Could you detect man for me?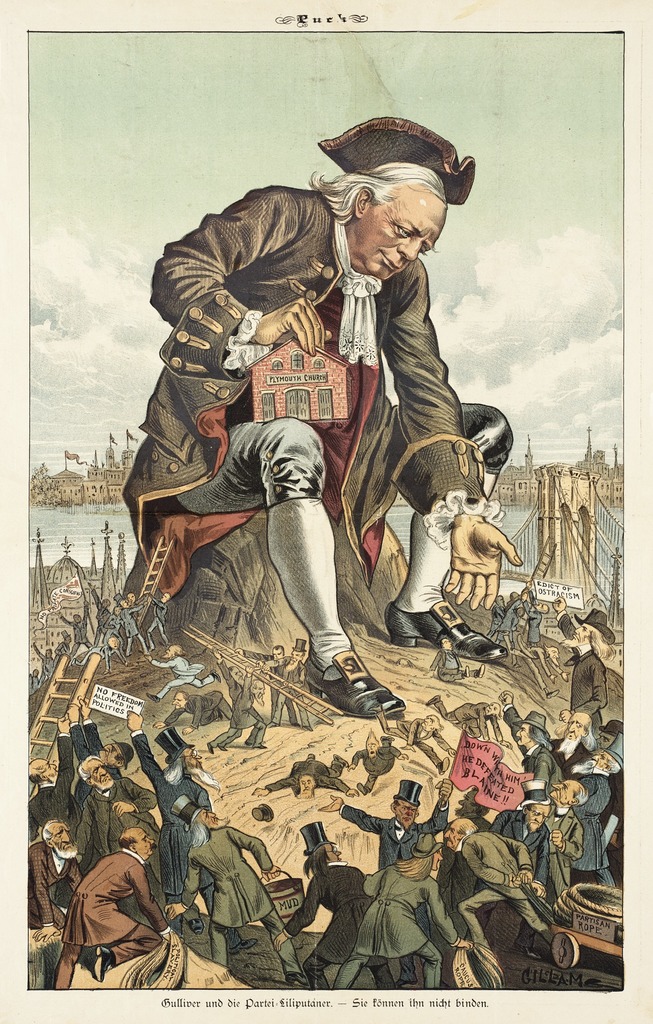
Detection result: bbox=[425, 631, 483, 684].
